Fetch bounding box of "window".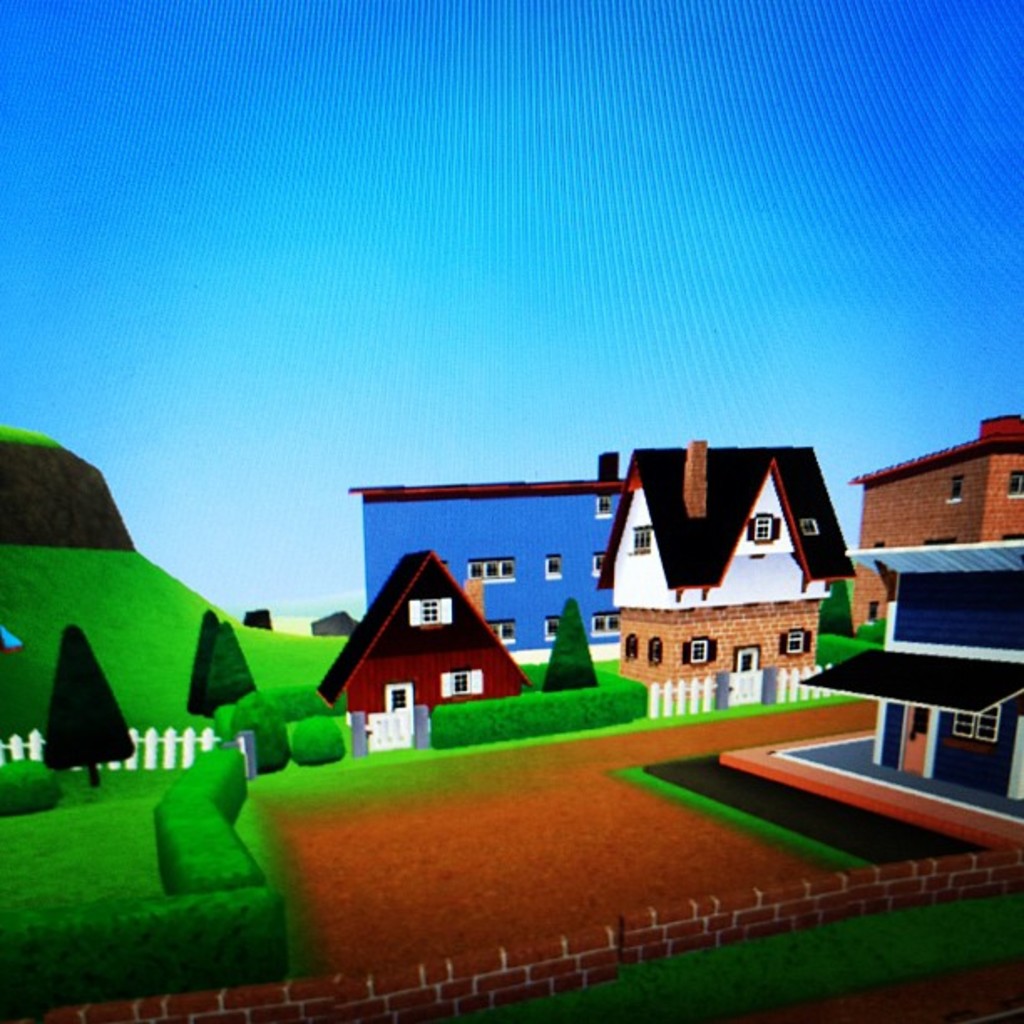
Bbox: [641, 626, 666, 664].
